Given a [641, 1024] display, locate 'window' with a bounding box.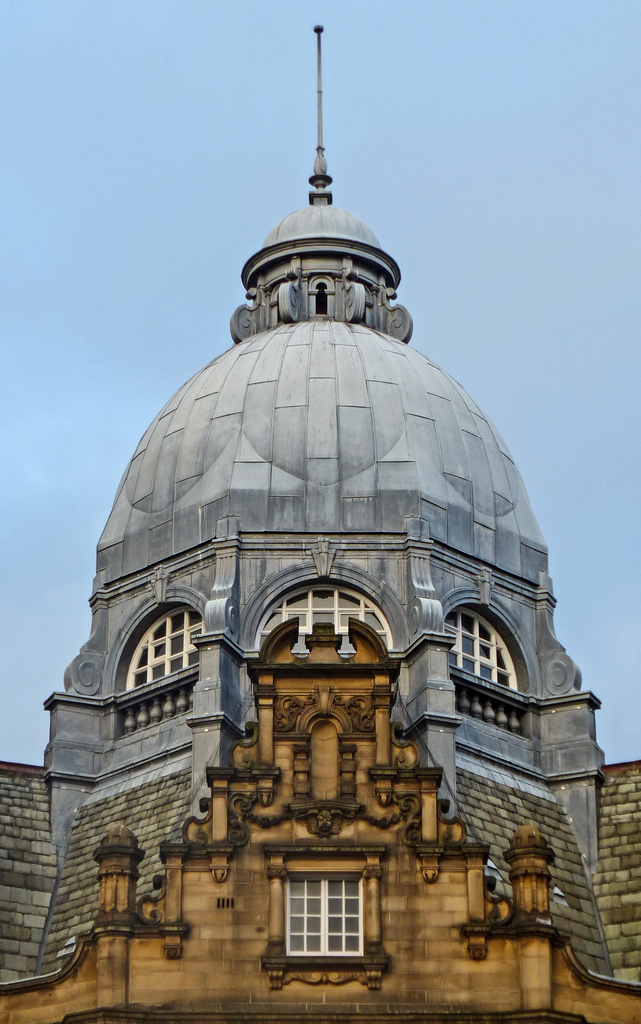
Located: [left=120, top=609, right=205, bottom=689].
